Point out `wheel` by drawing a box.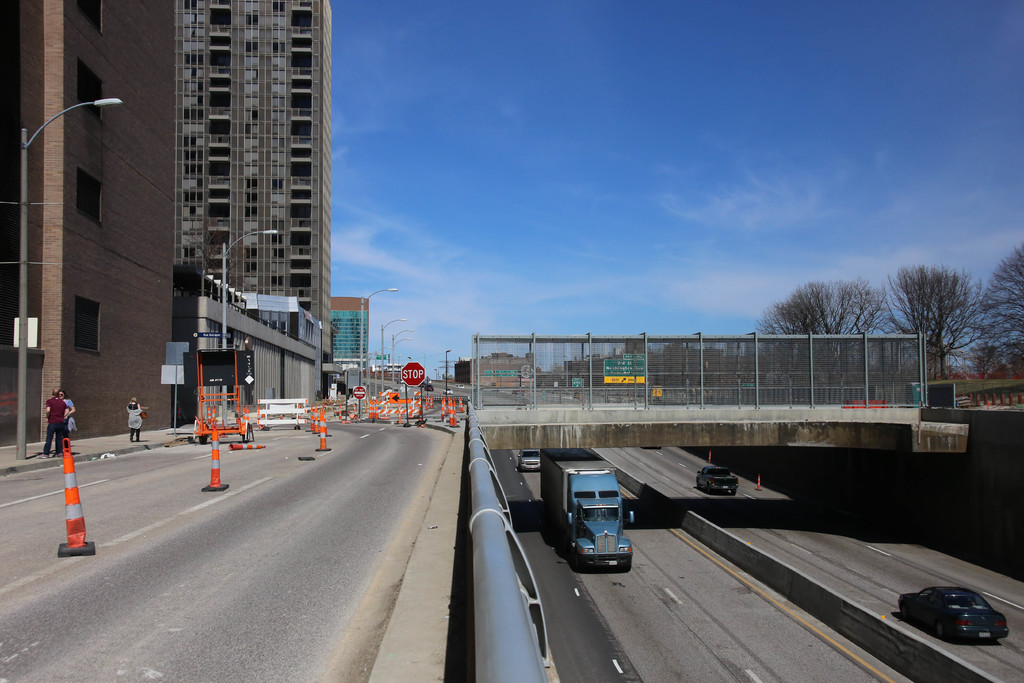
936:619:950:641.
